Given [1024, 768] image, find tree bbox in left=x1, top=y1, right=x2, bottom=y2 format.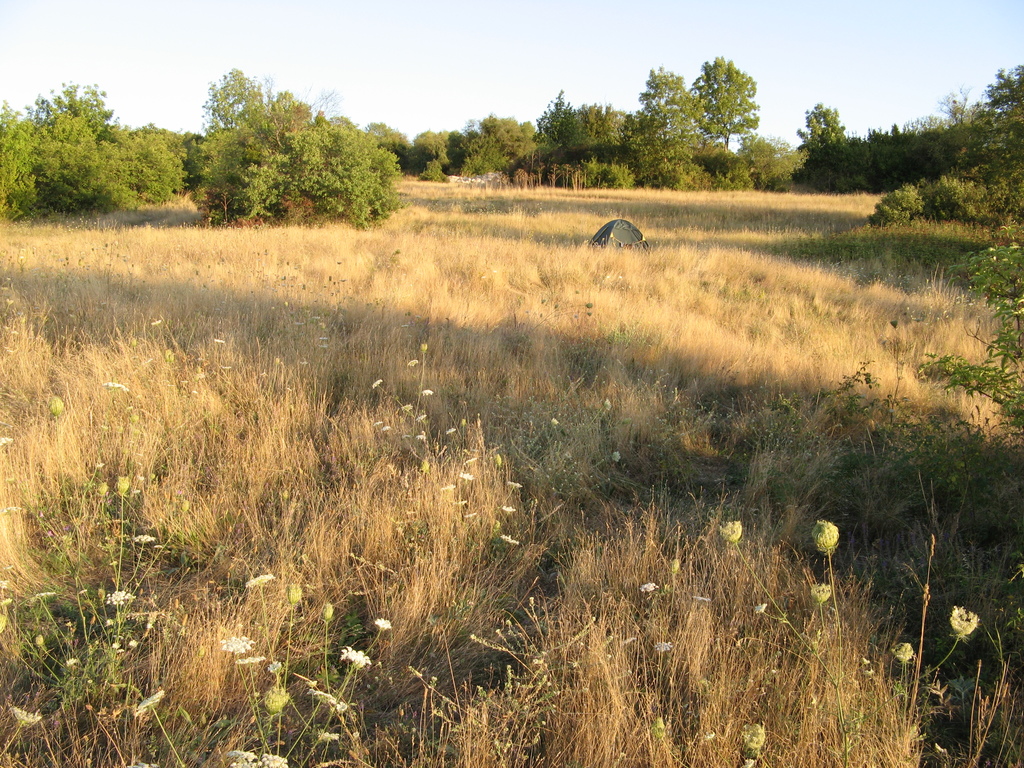
left=719, top=135, right=806, bottom=188.
